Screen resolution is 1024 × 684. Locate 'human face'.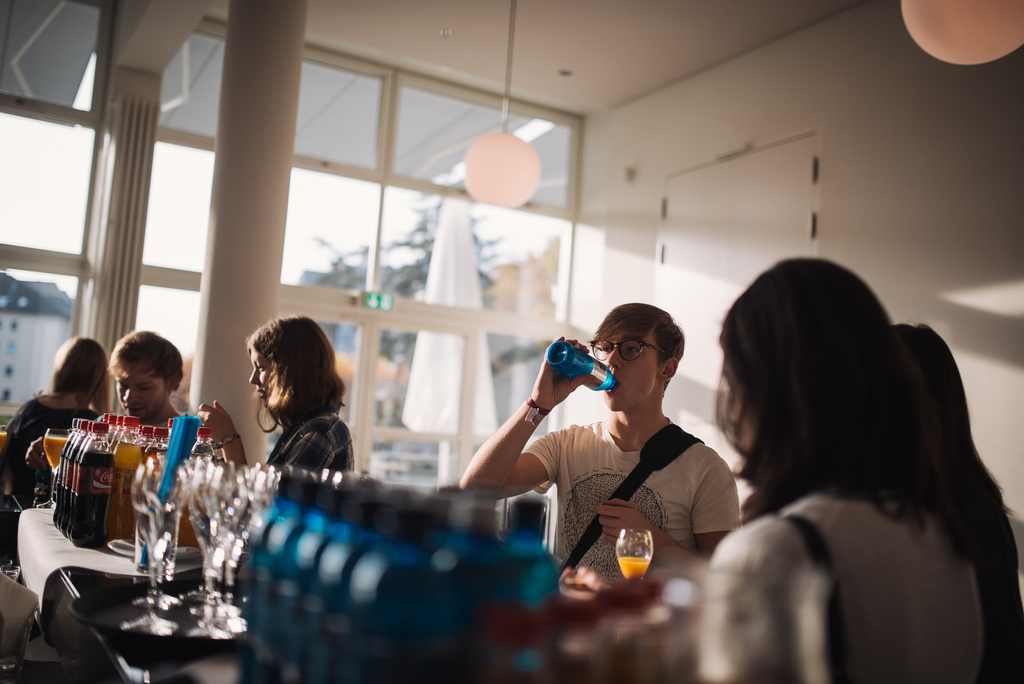
x1=247 y1=349 x2=273 y2=411.
